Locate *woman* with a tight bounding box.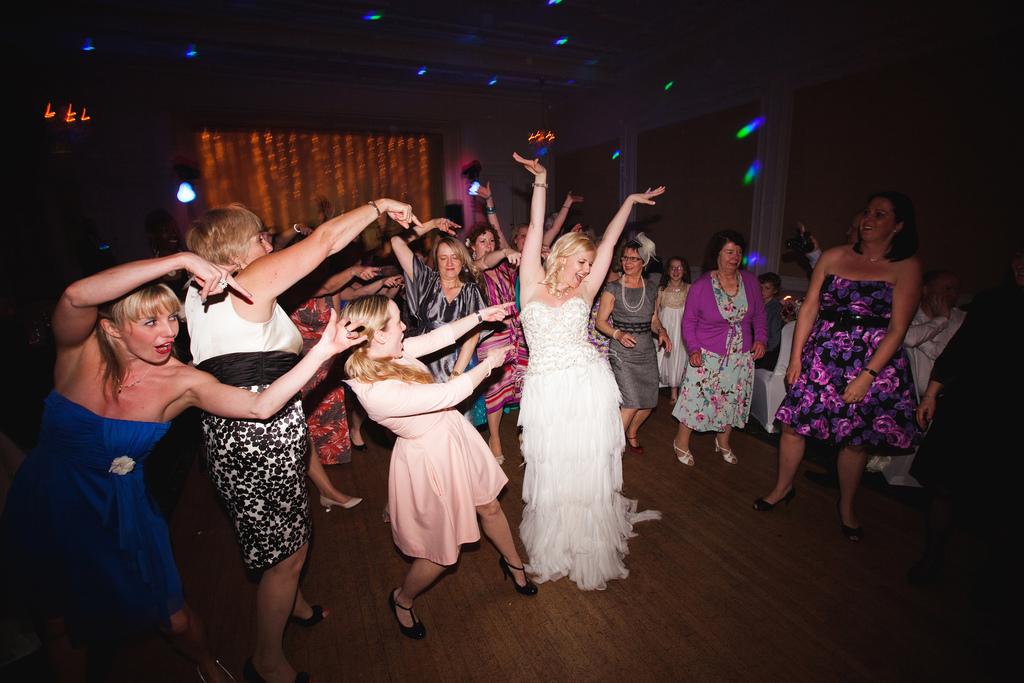
[385, 211, 505, 468].
